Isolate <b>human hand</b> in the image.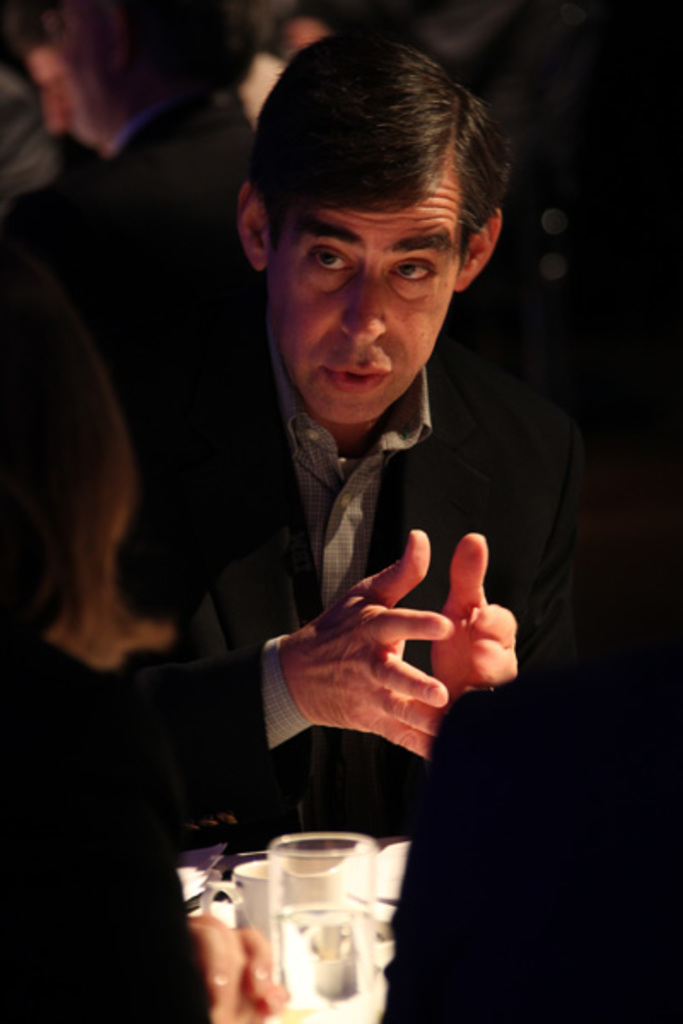
Isolated region: Rect(401, 543, 534, 734).
